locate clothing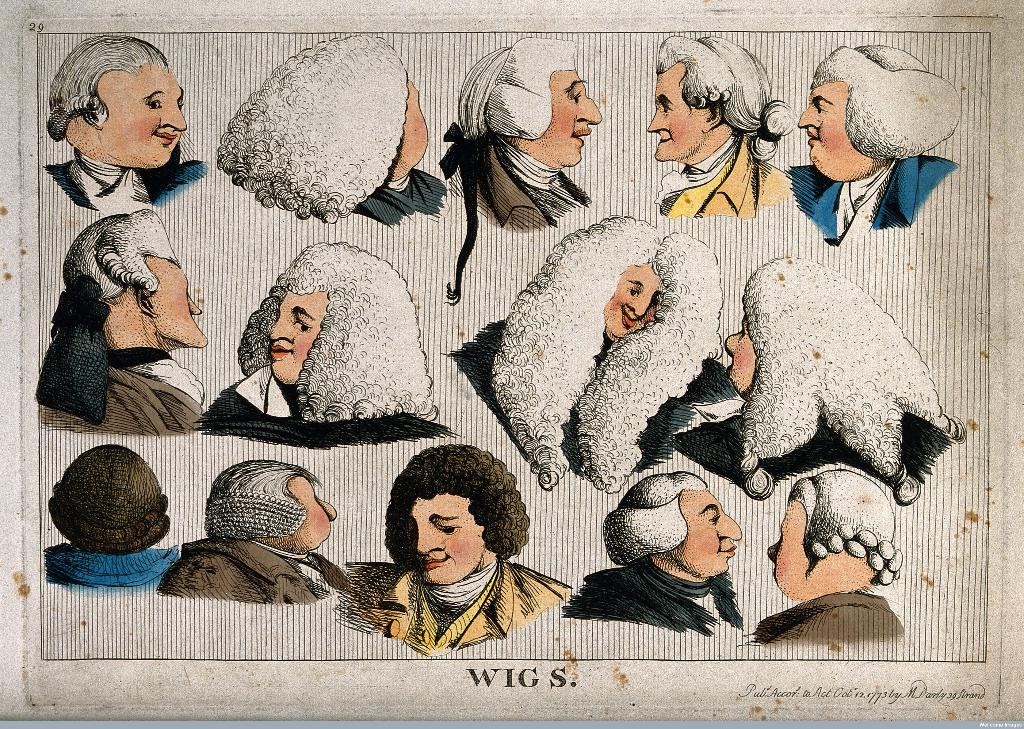
{"left": 37, "top": 545, "right": 182, "bottom": 580}
